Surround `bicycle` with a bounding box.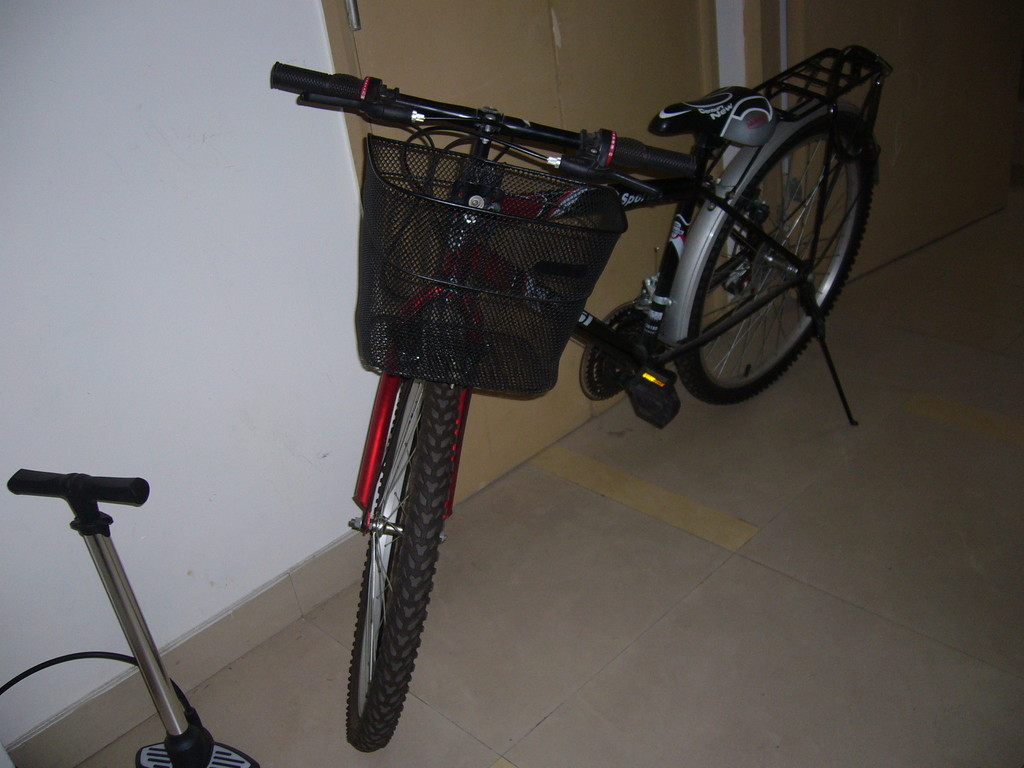
(110, 84, 941, 677).
